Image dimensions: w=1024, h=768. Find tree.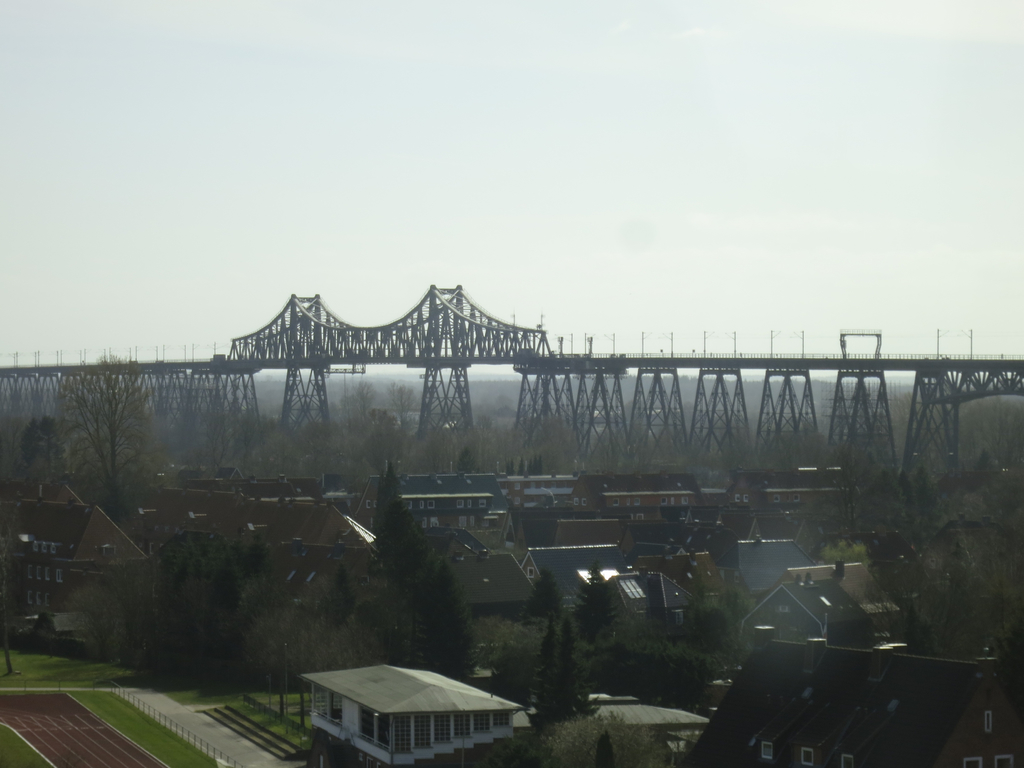
l=303, t=419, r=346, b=463.
